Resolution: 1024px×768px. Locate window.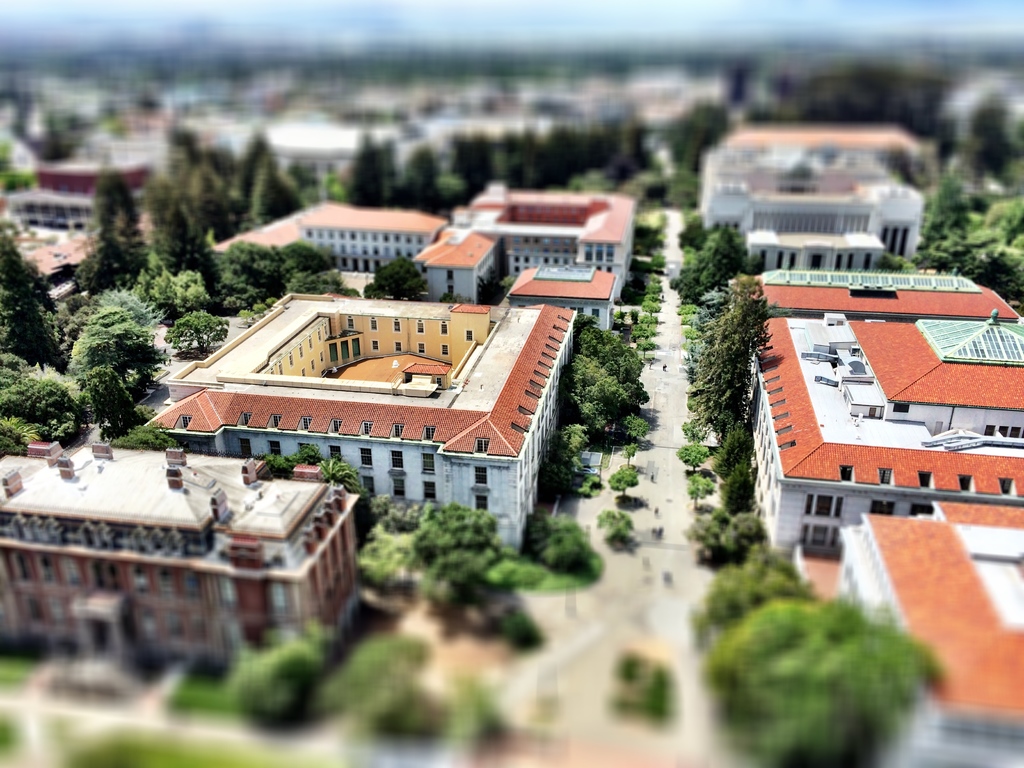
crop(467, 495, 485, 515).
